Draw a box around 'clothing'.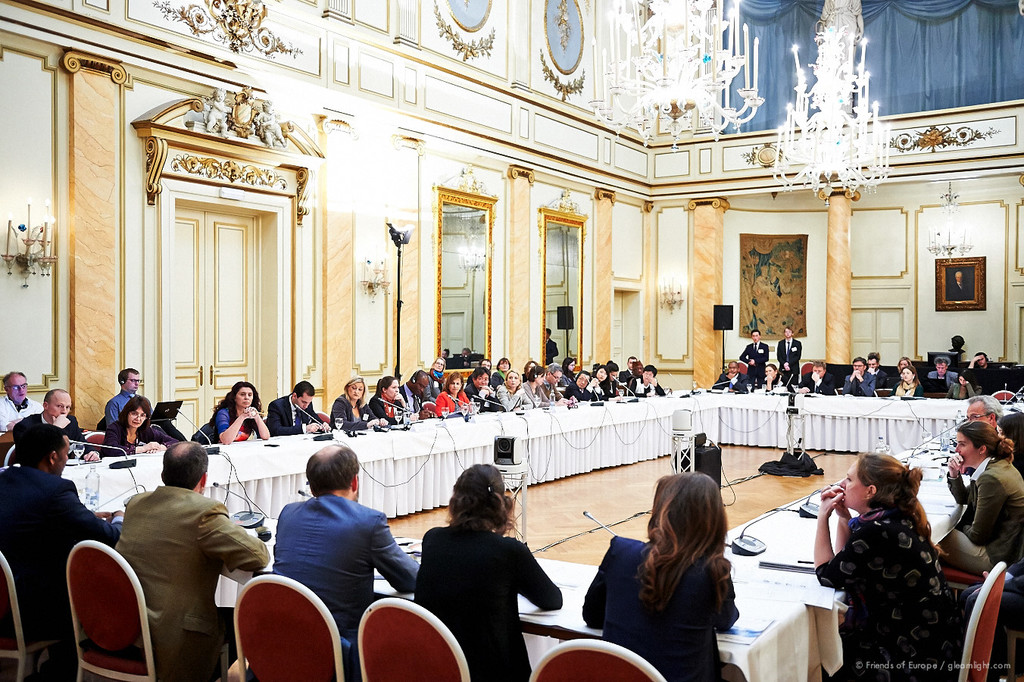
box=[5, 397, 84, 462].
